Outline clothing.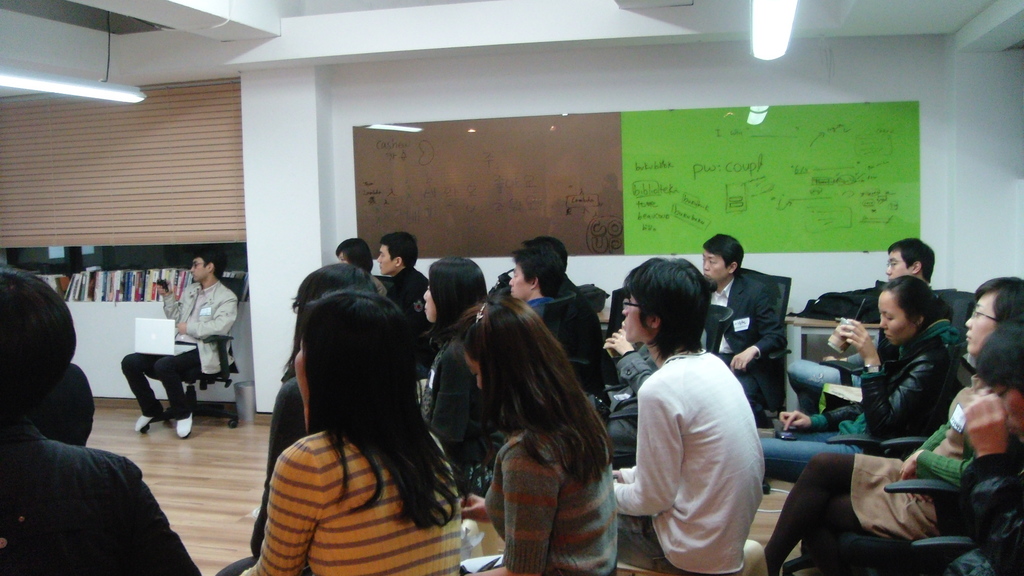
Outline: (613, 323, 778, 565).
